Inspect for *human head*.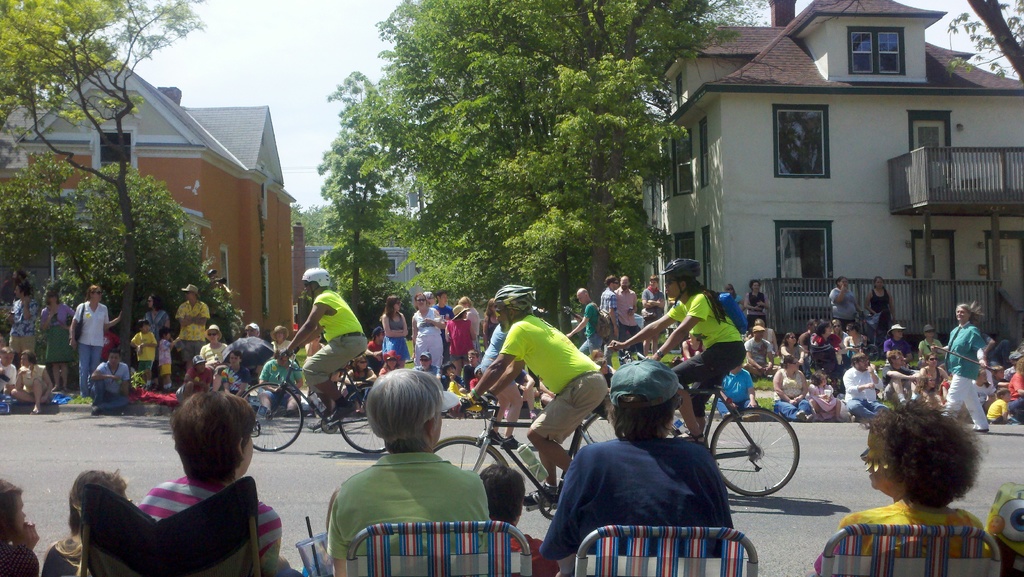
Inspection: bbox=[298, 264, 329, 298].
